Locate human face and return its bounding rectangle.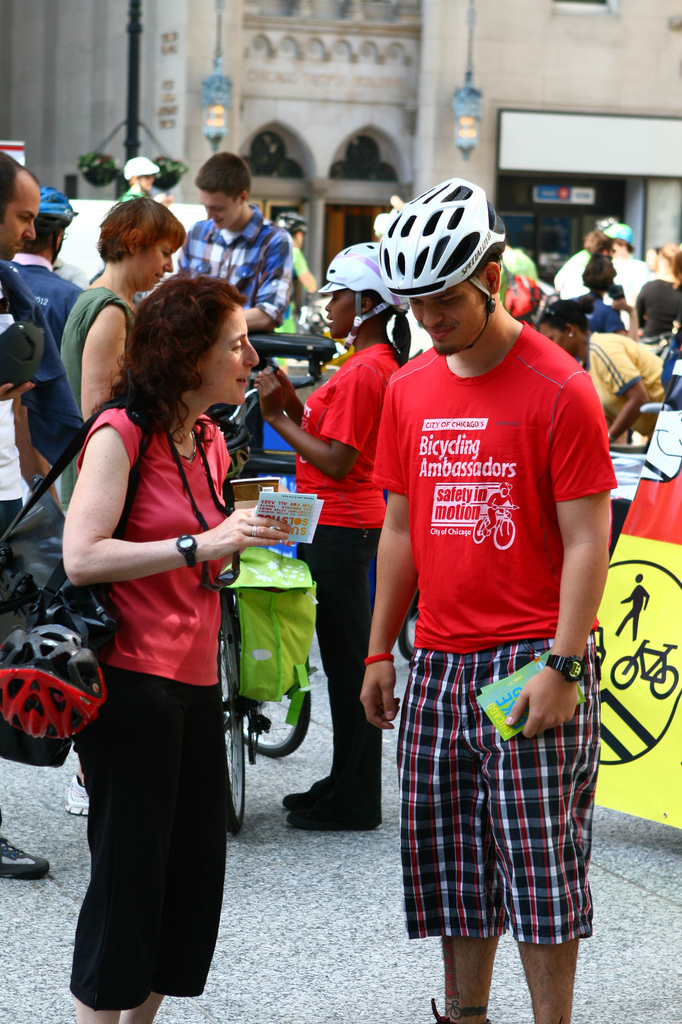
(x1=417, y1=284, x2=486, y2=352).
